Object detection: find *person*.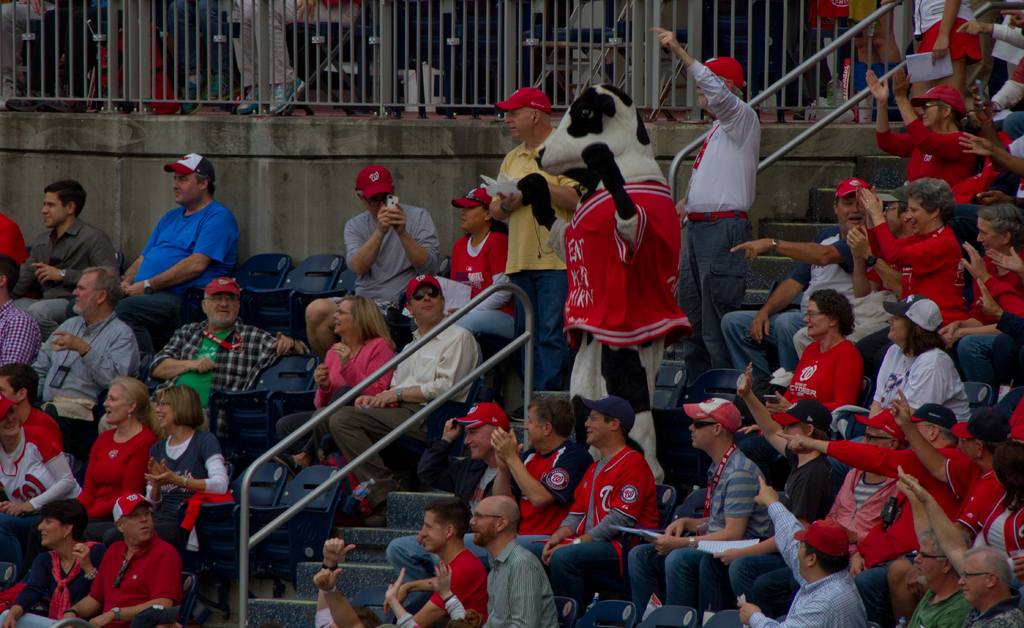
Rect(776, 399, 962, 627).
